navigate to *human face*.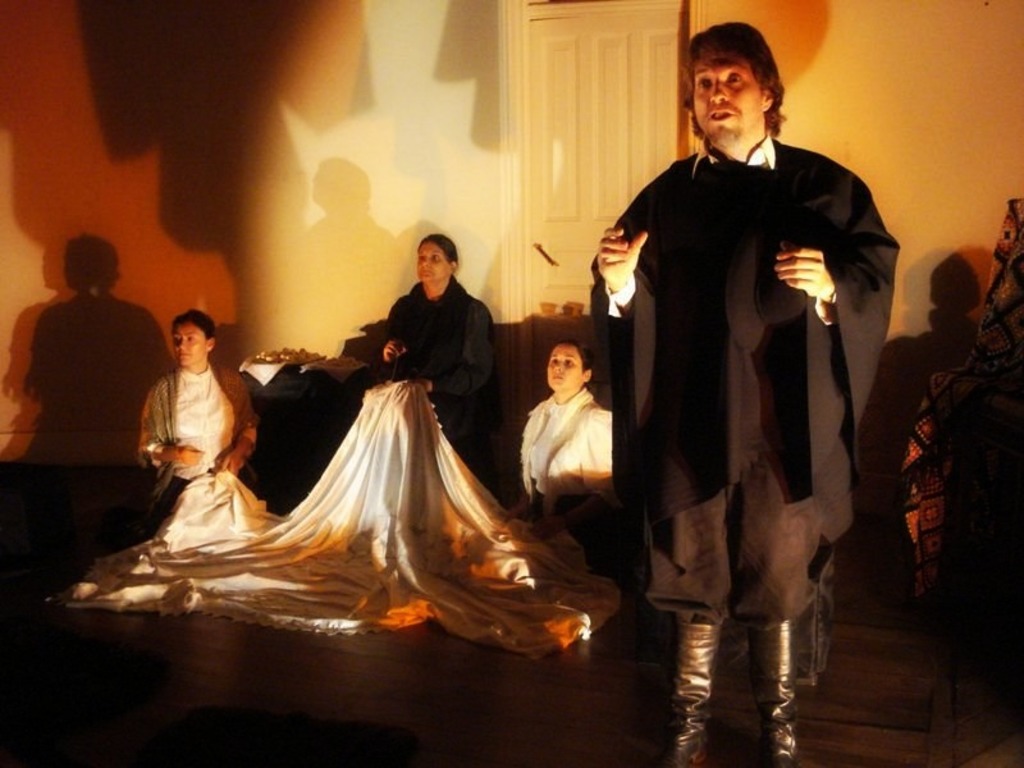
Navigation target: [691, 54, 760, 138].
